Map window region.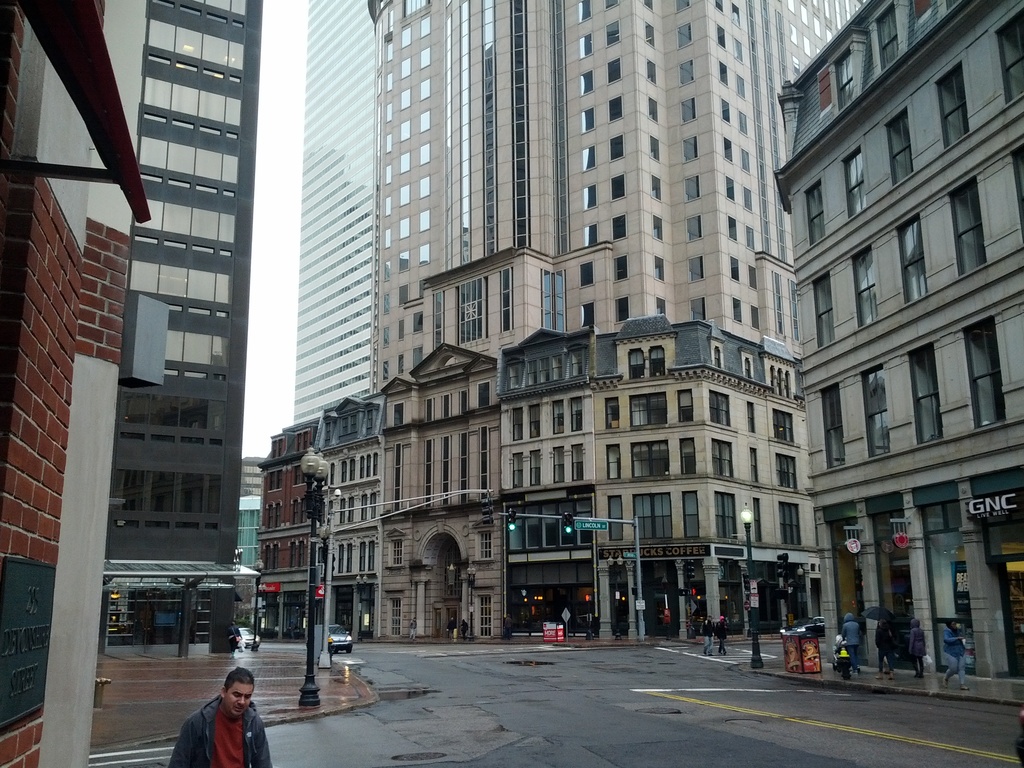
Mapped to (x1=342, y1=417, x2=345, y2=431).
